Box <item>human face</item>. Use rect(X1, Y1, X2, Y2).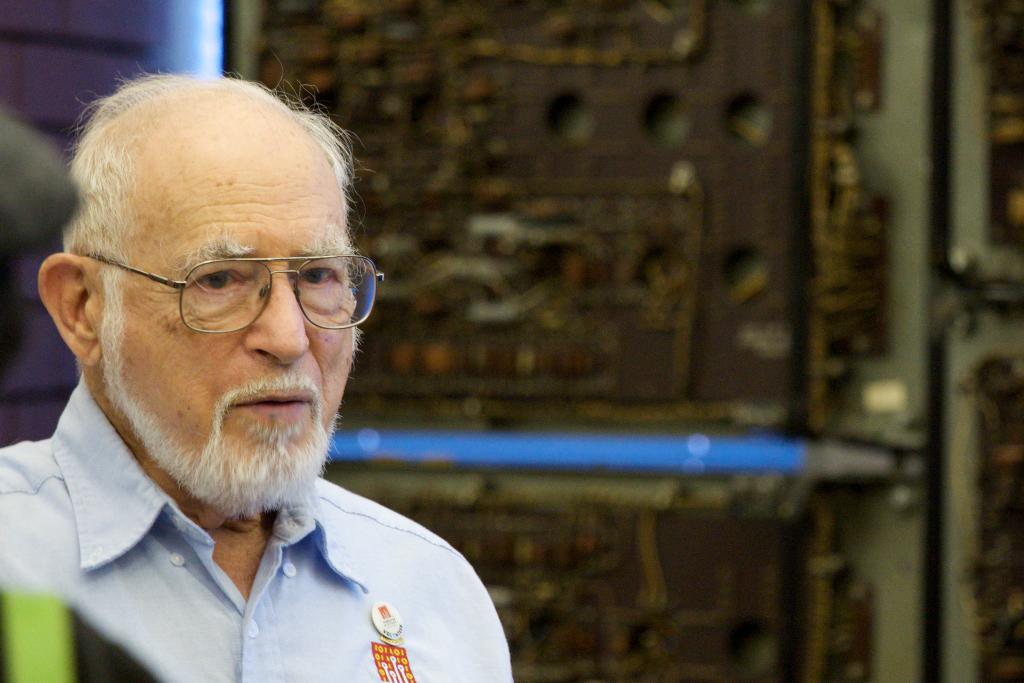
rect(104, 133, 360, 481).
